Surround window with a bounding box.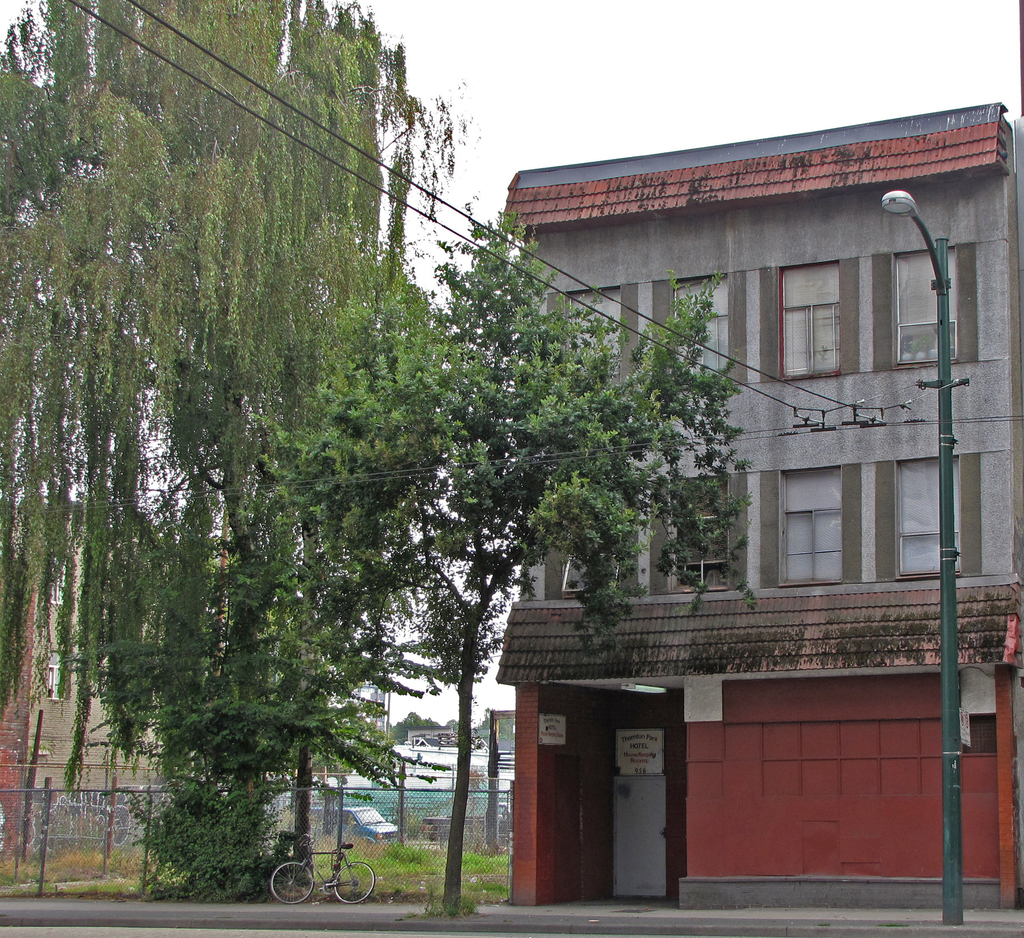
[left=670, top=478, right=735, bottom=592].
